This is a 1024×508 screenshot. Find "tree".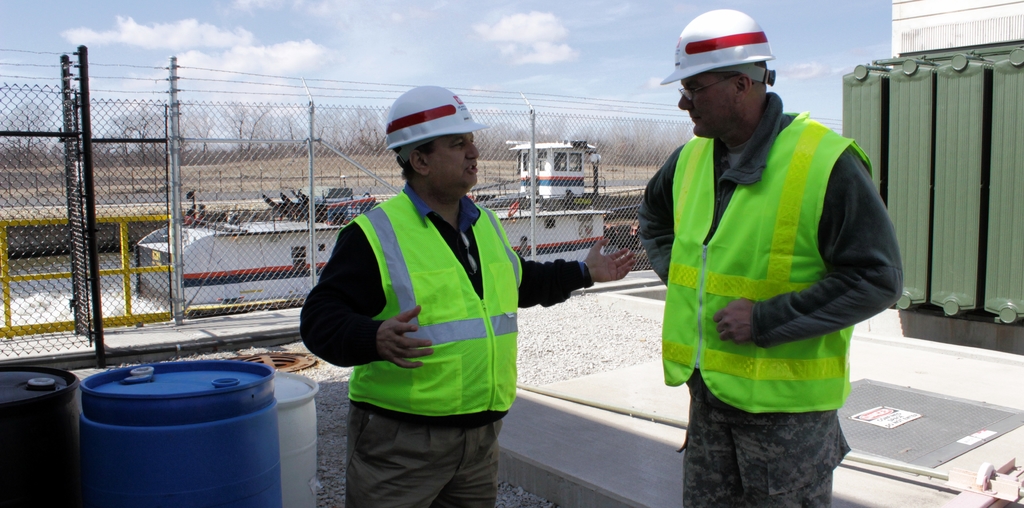
Bounding box: 178/104/219/158.
